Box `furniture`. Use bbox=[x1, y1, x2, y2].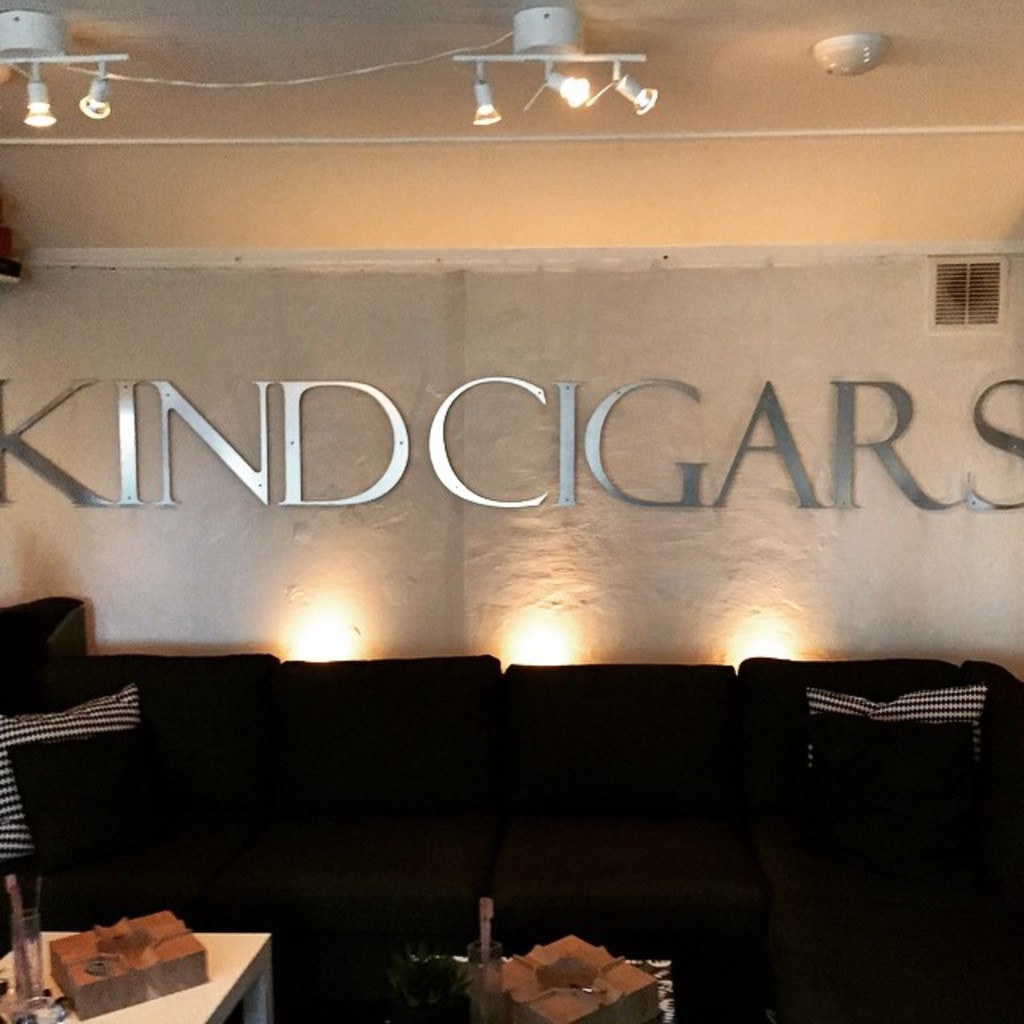
bbox=[0, 922, 277, 1022].
